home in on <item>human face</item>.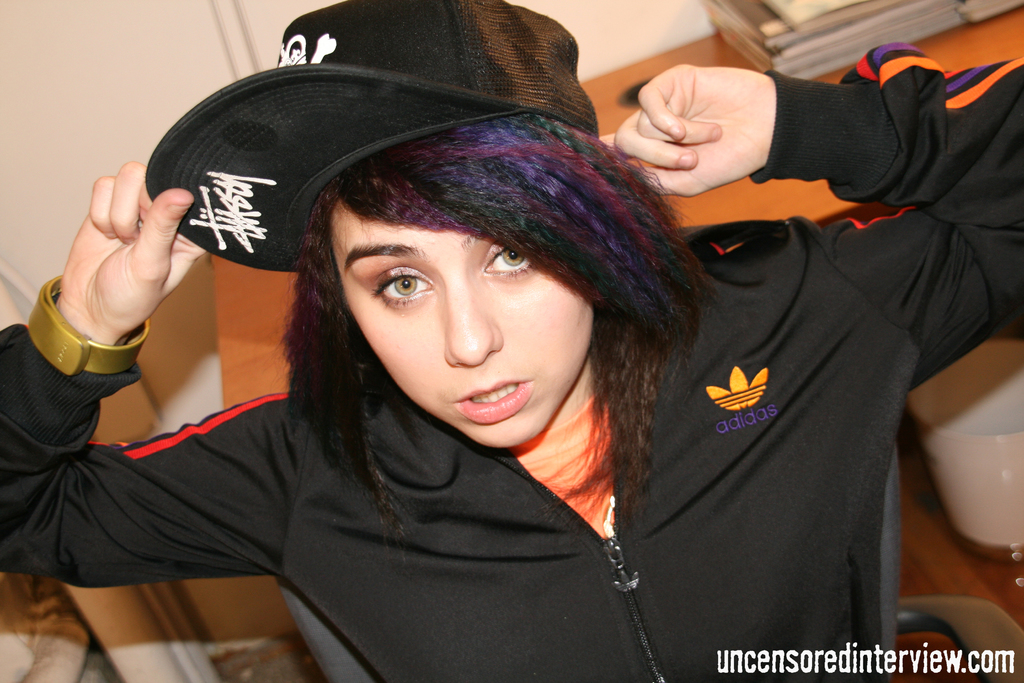
Homed in at crop(328, 163, 609, 450).
